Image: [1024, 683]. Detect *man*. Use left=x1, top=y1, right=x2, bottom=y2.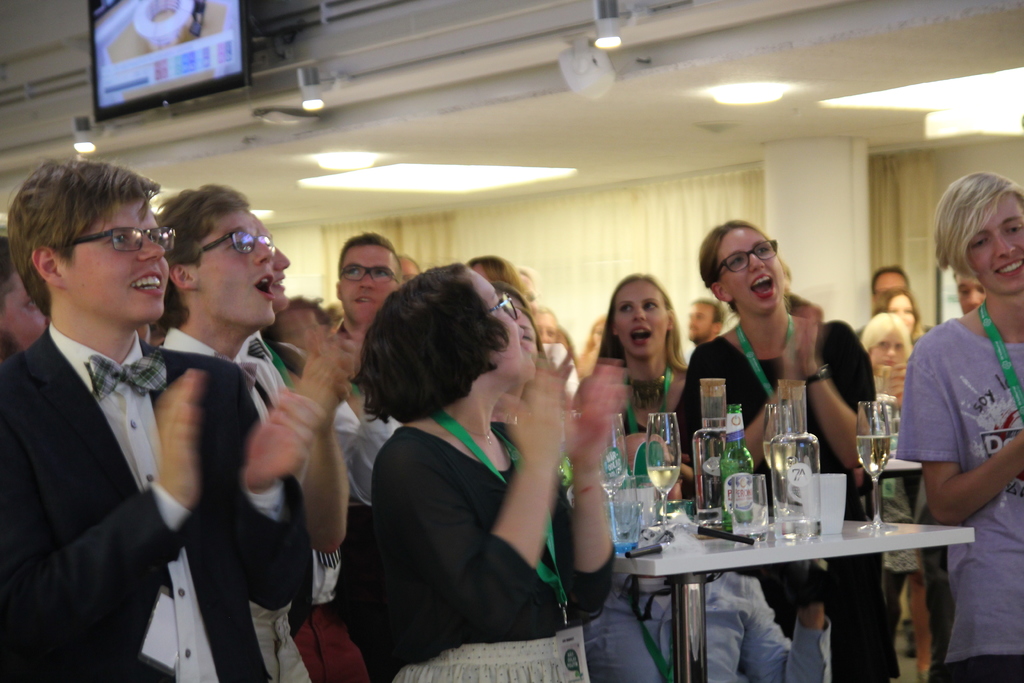
left=141, top=178, right=355, bottom=682.
